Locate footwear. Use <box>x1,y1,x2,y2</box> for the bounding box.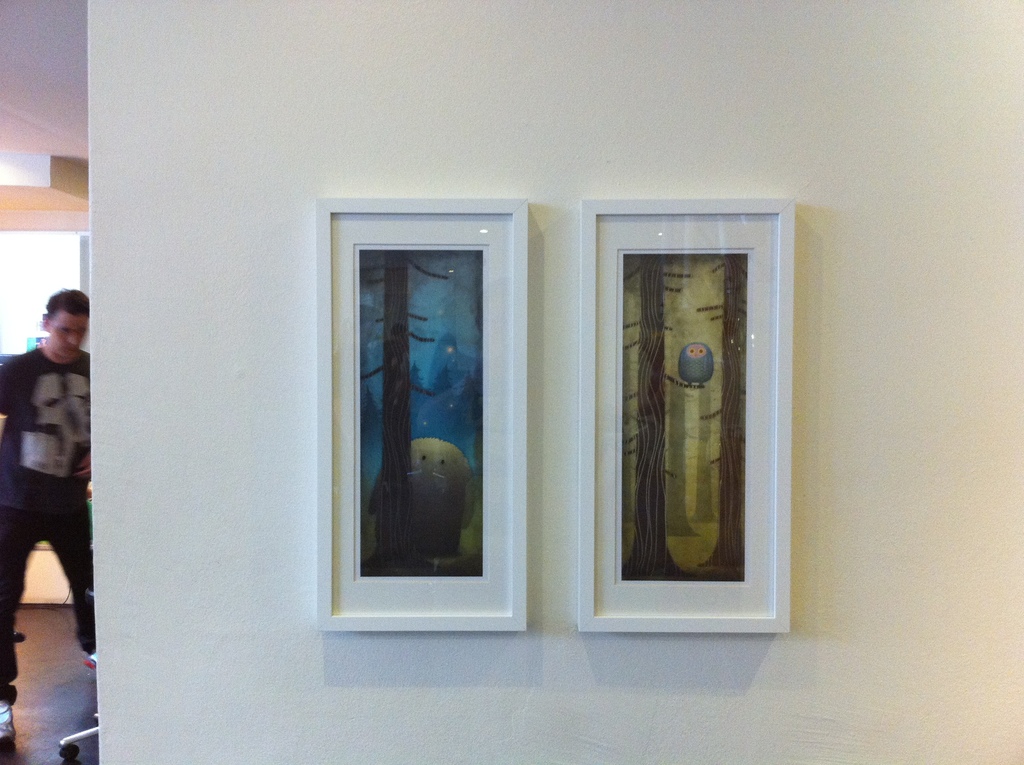
<box>0,703,16,742</box>.
